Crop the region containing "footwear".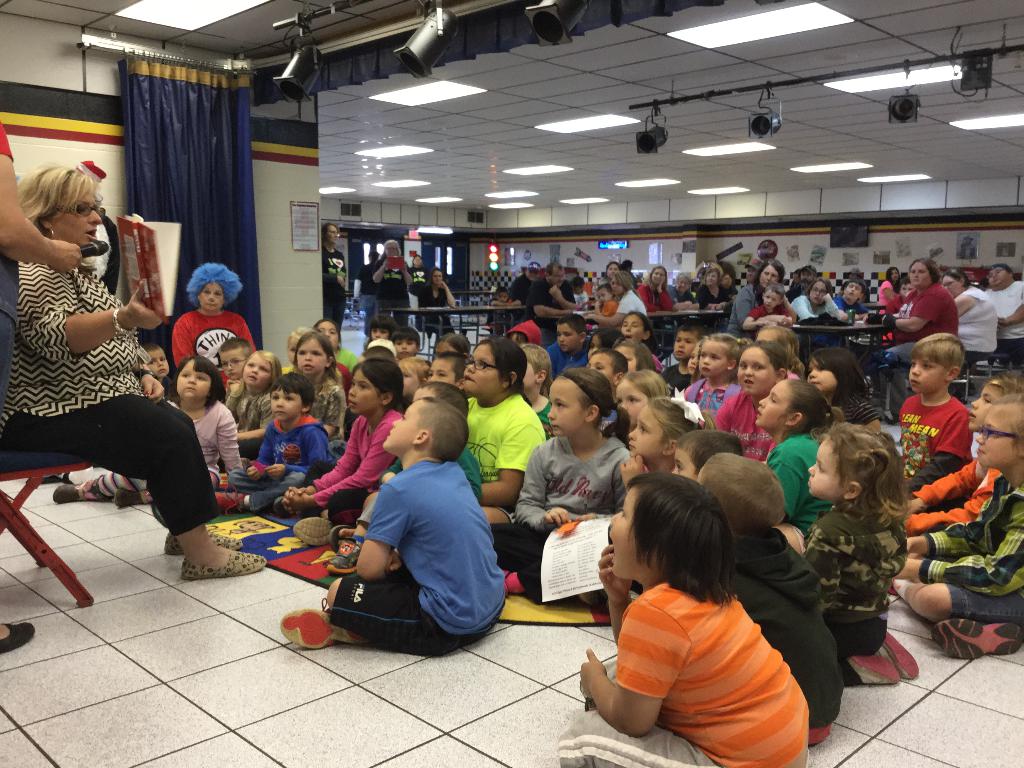
Crop region: region(929, 615, 1023, 661).
